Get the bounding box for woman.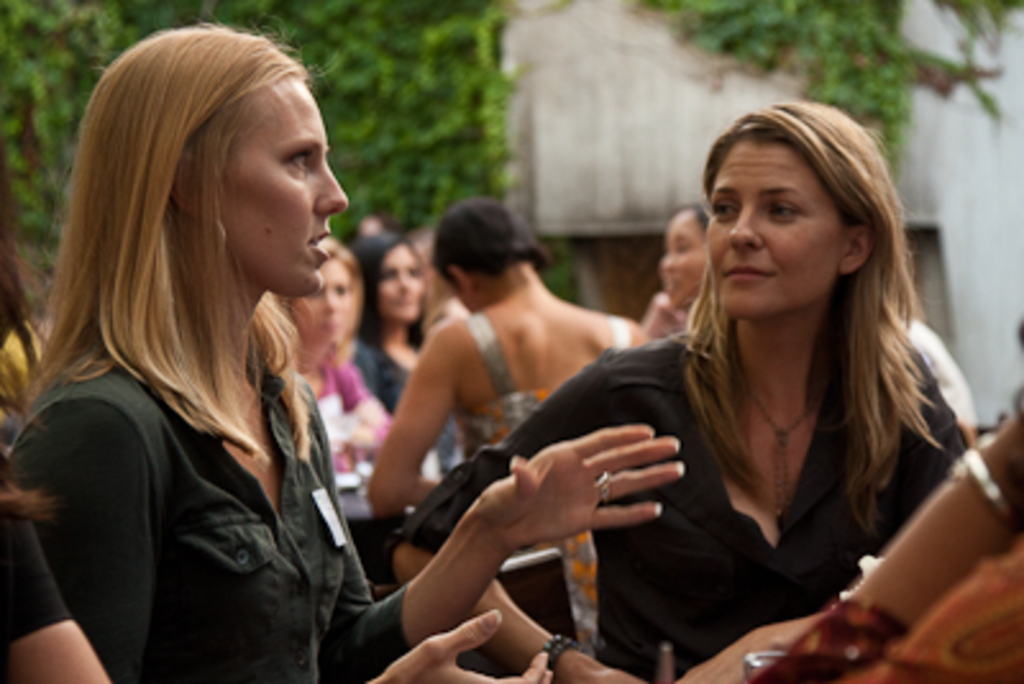
crop(635, 195, 732, 343).
